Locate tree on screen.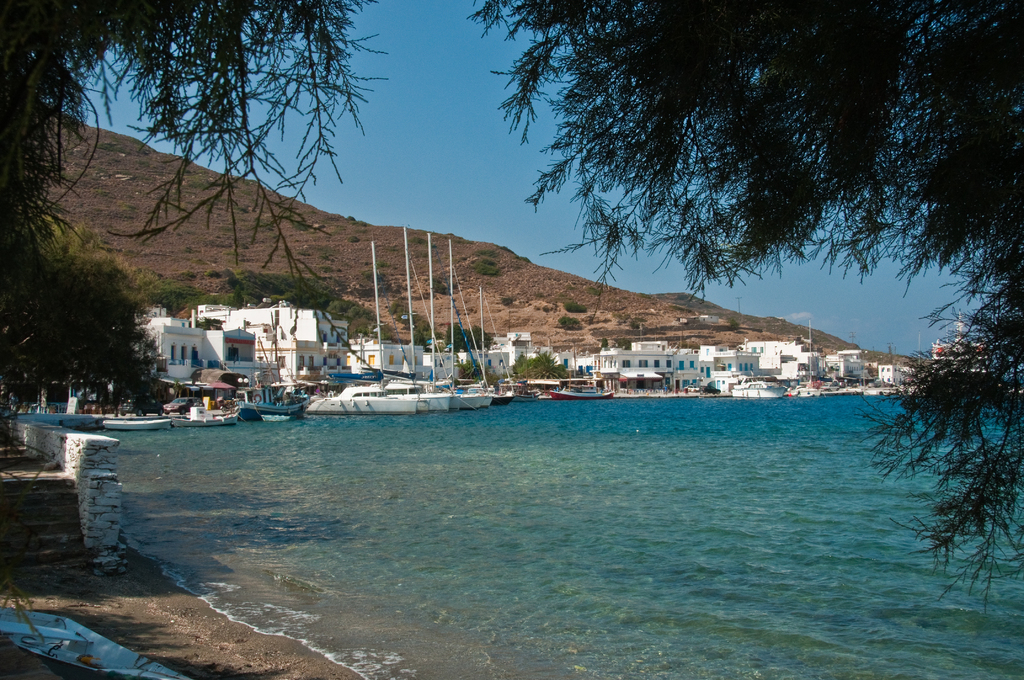
On screen at box(210, 257, 380, 369).
